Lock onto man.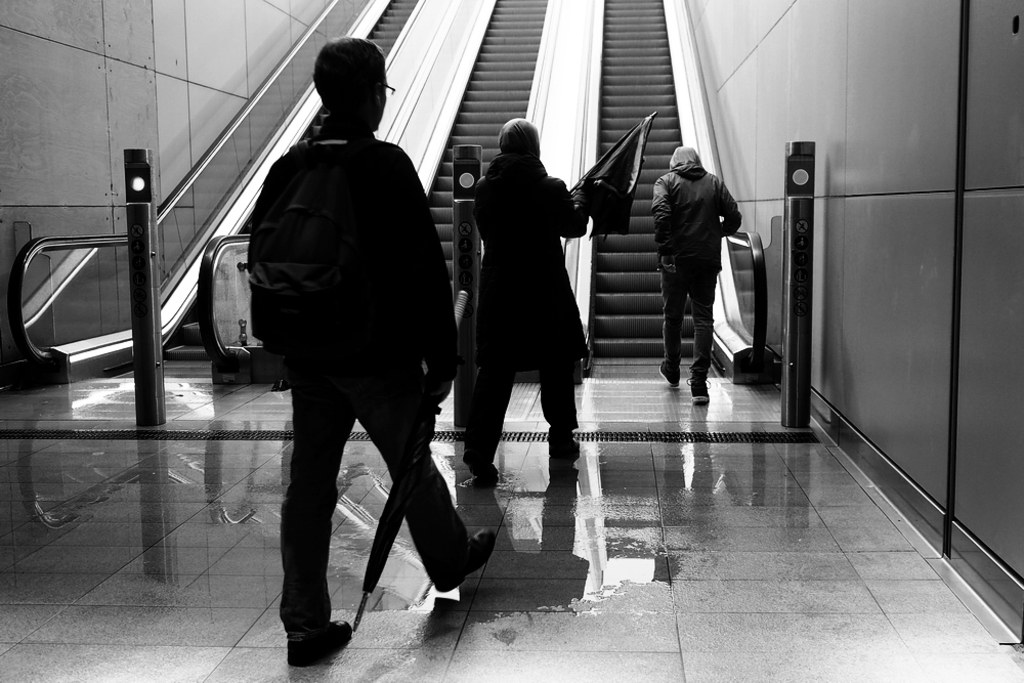
Locked: (466, 119, 587, 468).
